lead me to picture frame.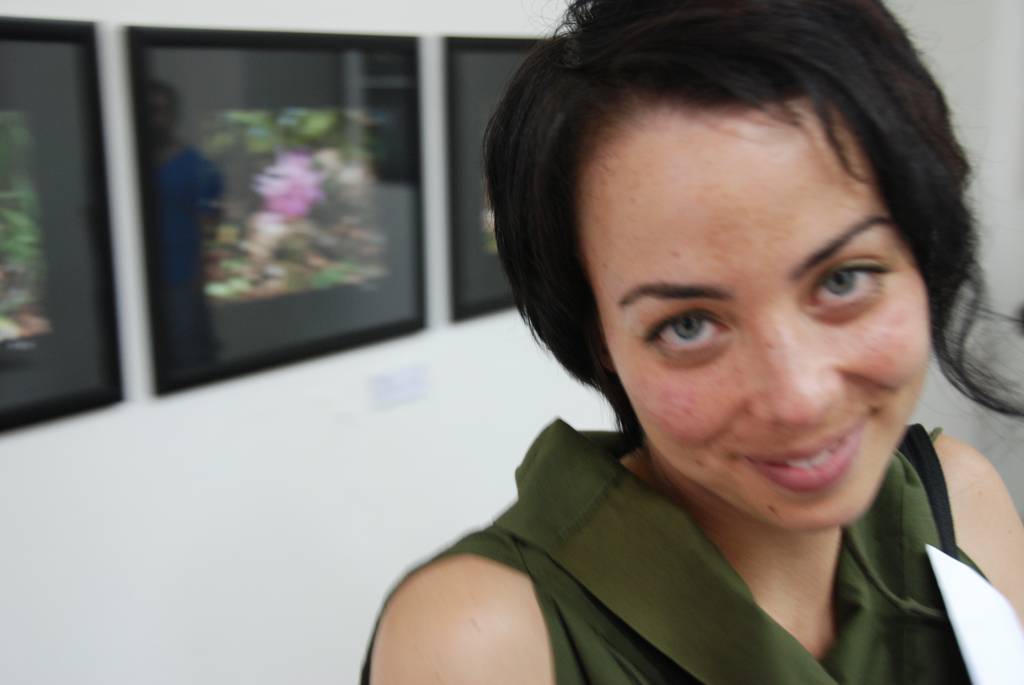
Lead to rect(0, 15, 130, 430).
